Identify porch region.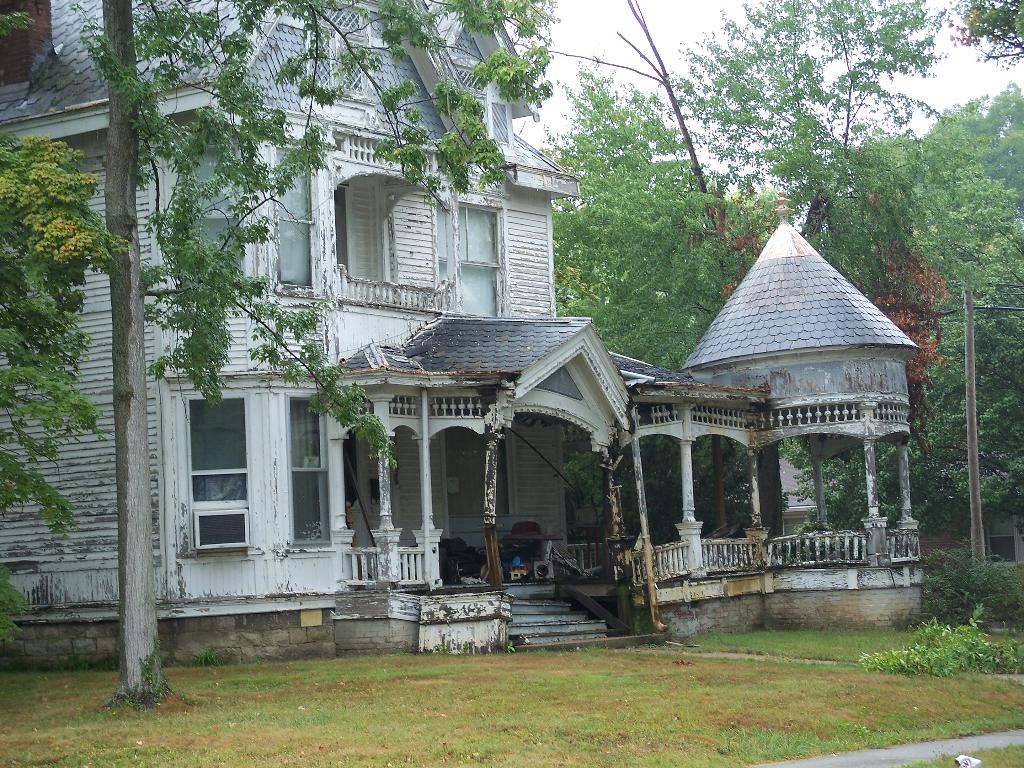
Region: (4, 420, 1012, 691).
